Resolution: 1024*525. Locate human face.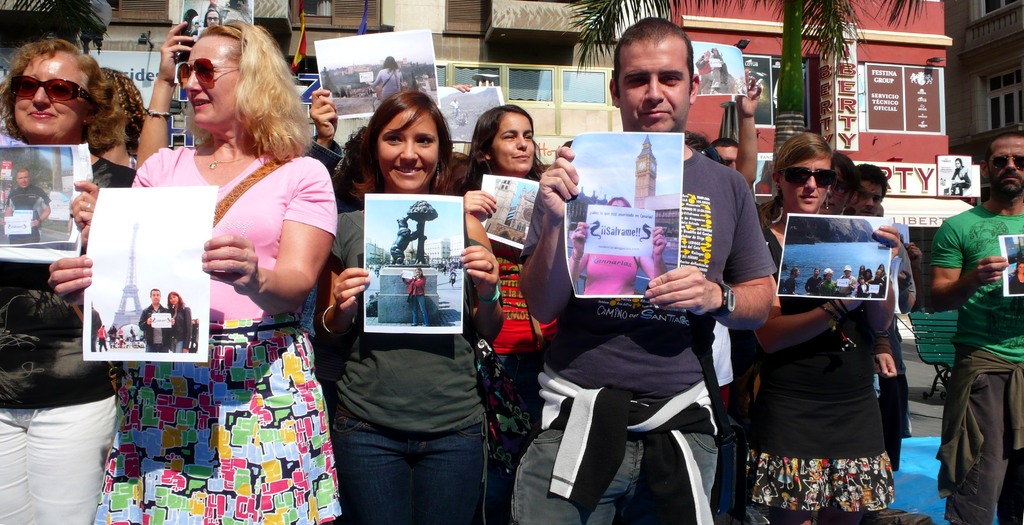
170/291/179/304.
